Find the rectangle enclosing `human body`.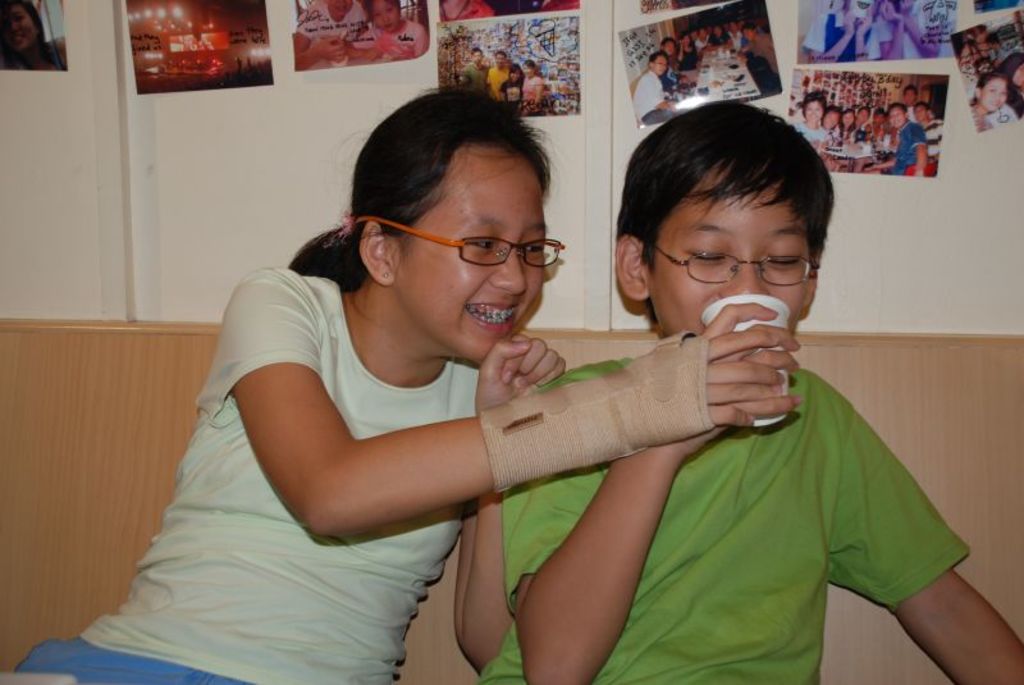
bbox=(704, 27, 731, 42).
